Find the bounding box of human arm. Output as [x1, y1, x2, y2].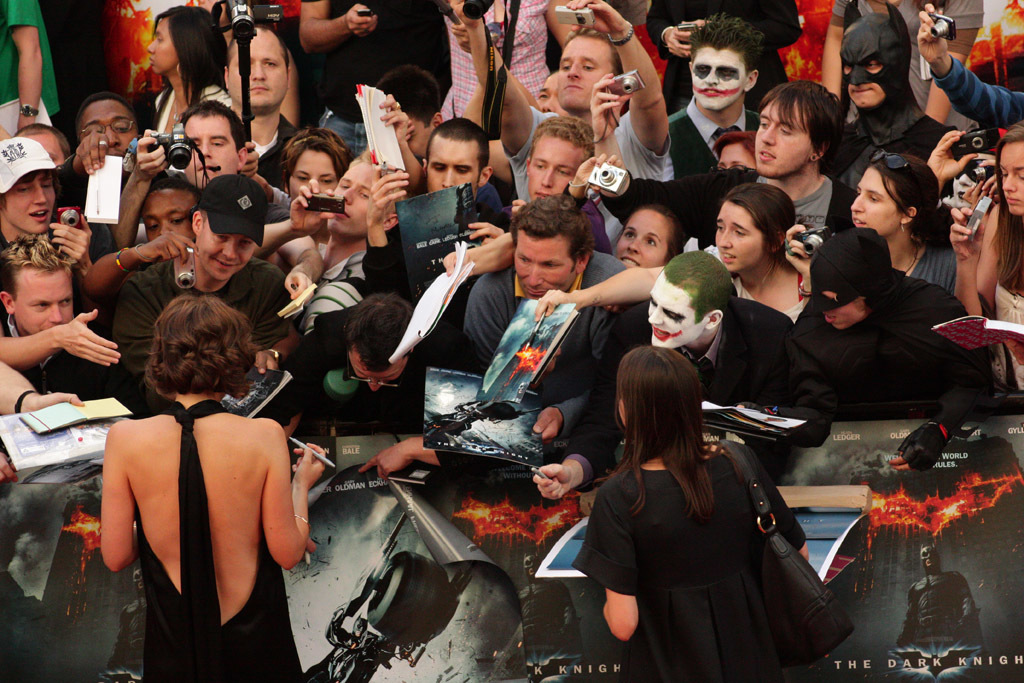
[461, 256, 507, 369].
